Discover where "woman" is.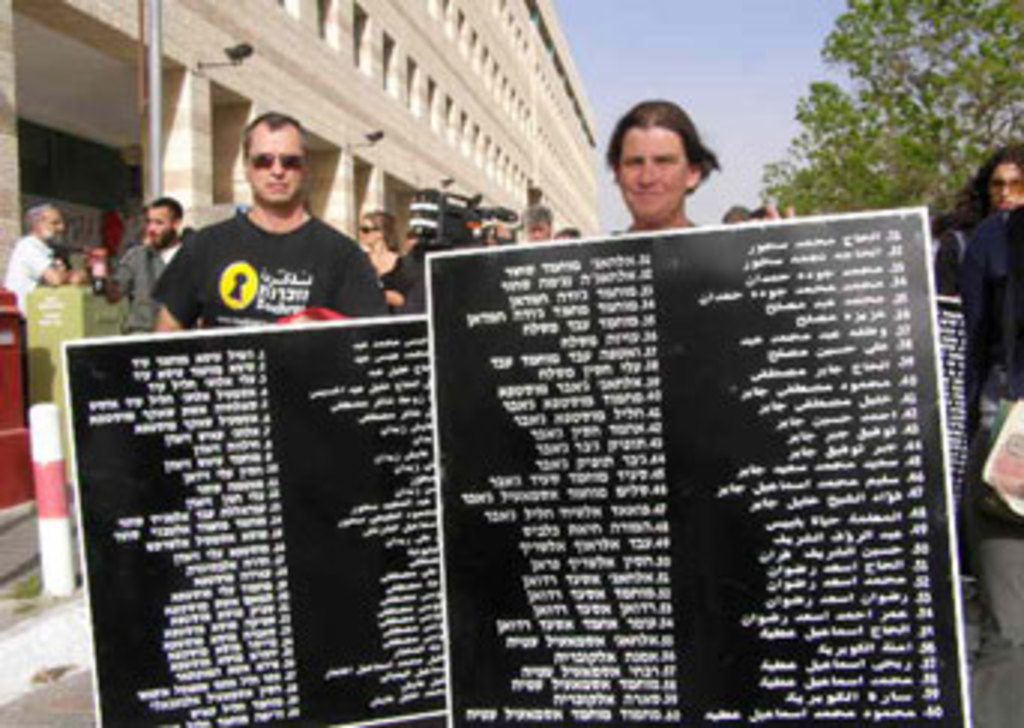
Discovered at <box>940,141,1021,300</box>.
